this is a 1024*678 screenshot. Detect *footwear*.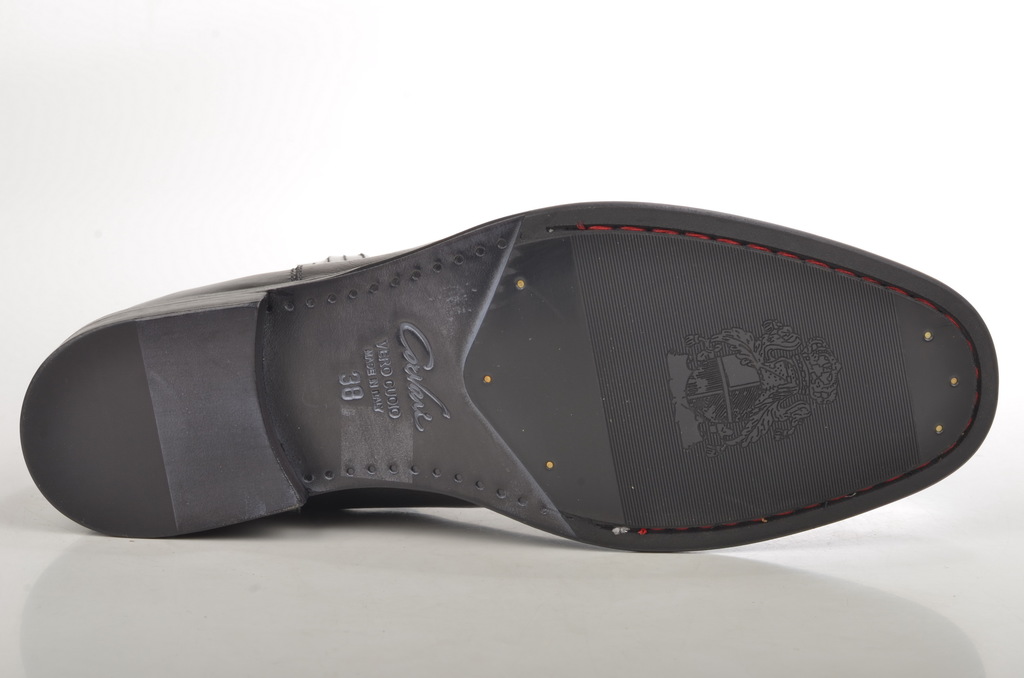
x1=20 y1=193 x2=998 y2=545.
